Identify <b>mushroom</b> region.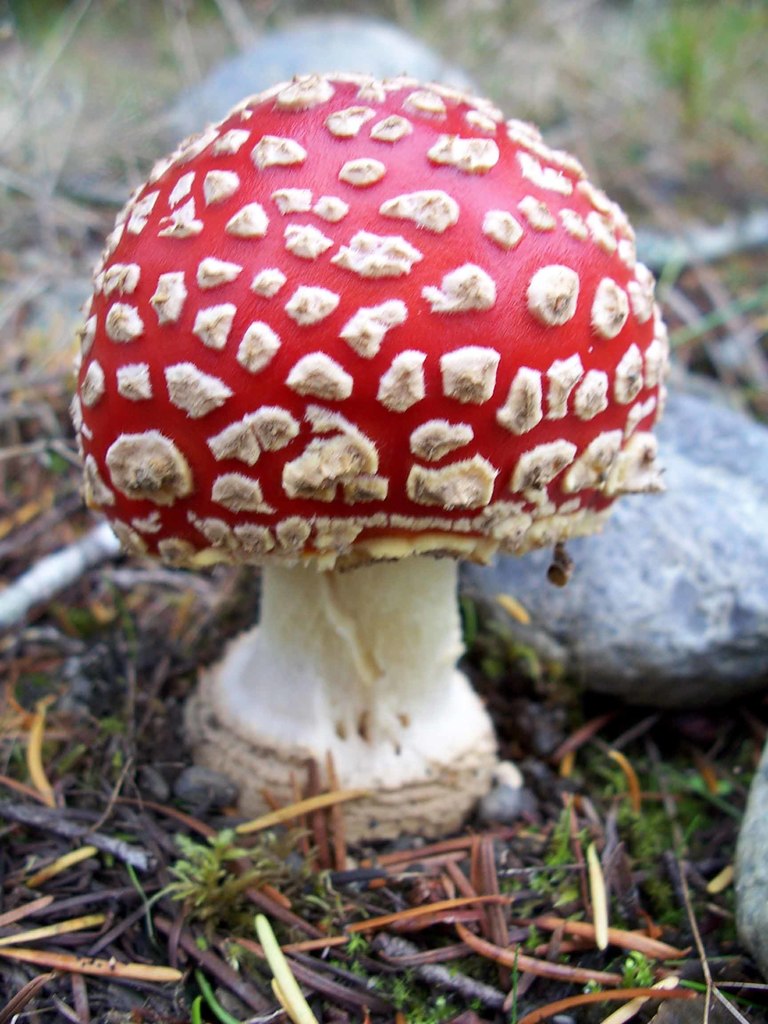
Region: bbox=(52, 63, 667, 861).
